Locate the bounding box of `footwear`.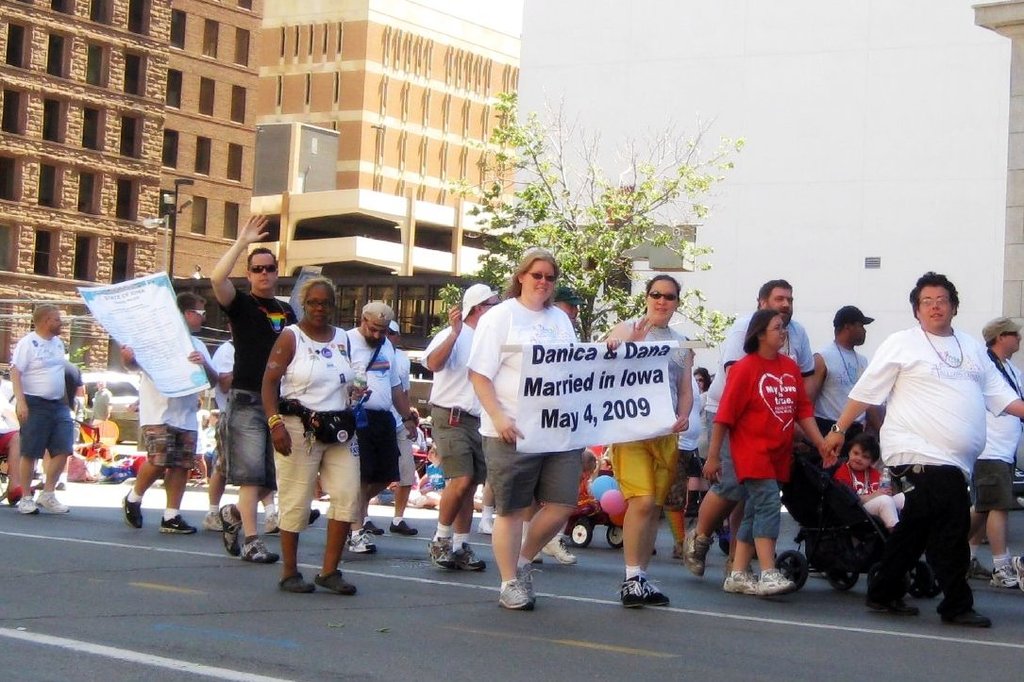
Bounding box: box(37, 491, 73, 515).
